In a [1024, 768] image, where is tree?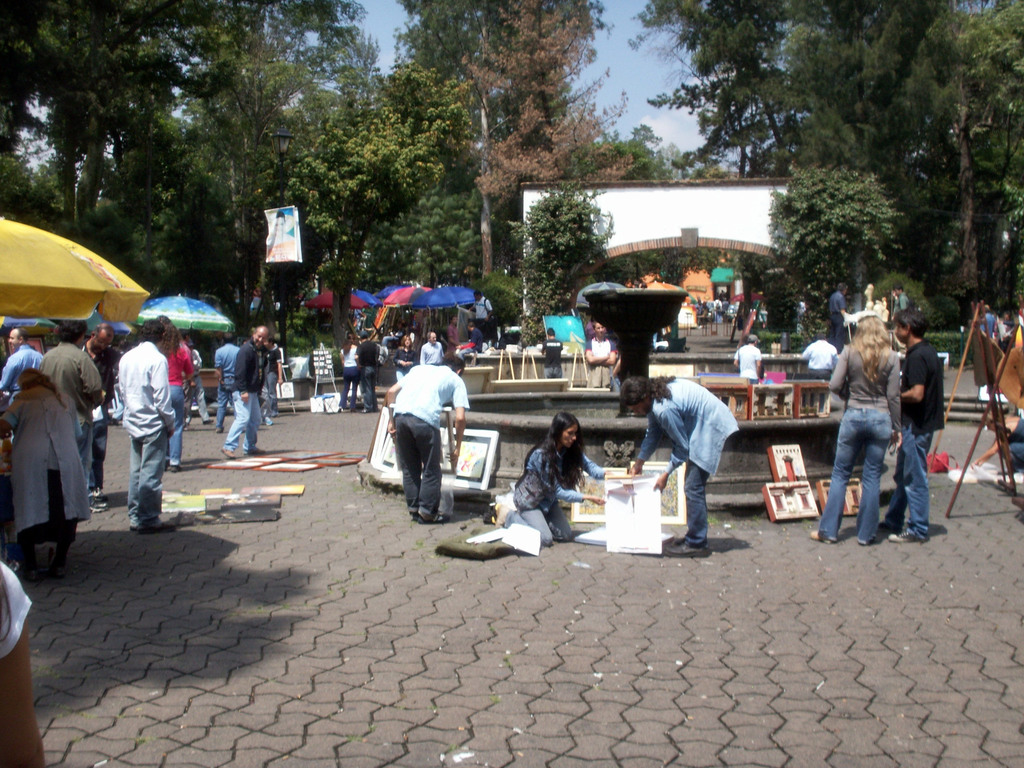
locate(457, 0, 634, 217).
